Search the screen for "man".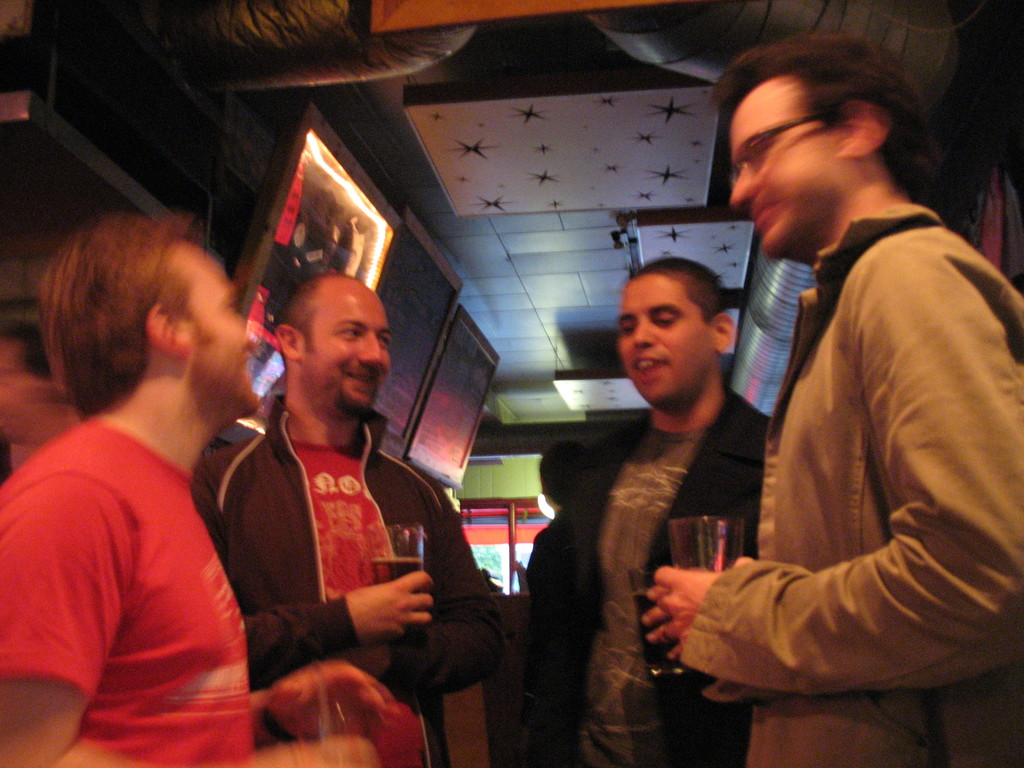
Found at select_region(644, 29, 1023, 767).
